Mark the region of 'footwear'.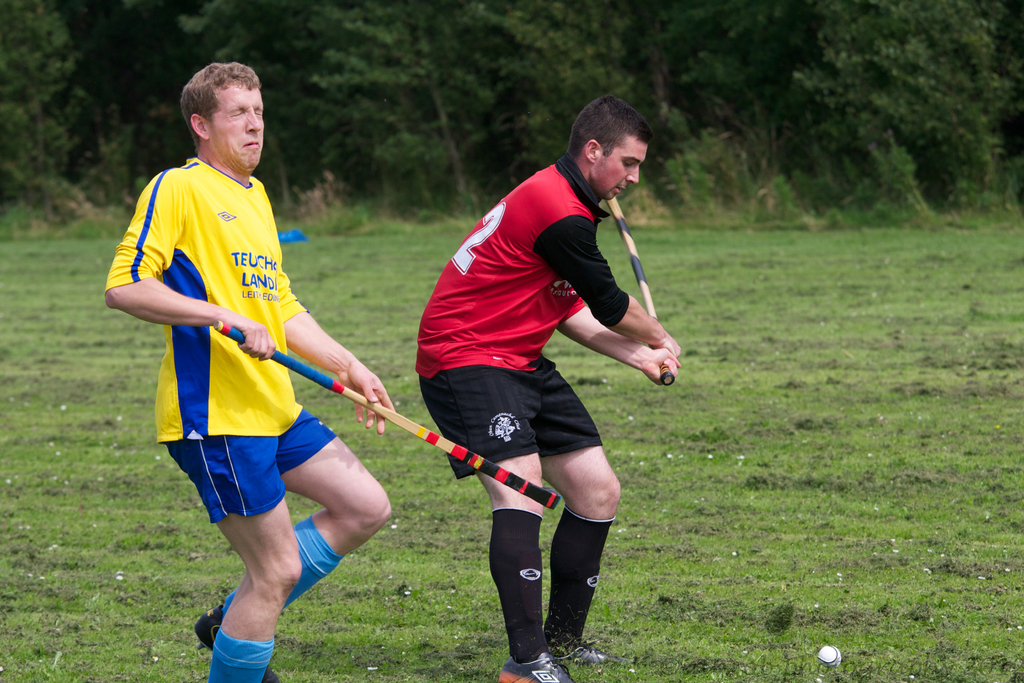
Region: [555, 639, 631, 676].
